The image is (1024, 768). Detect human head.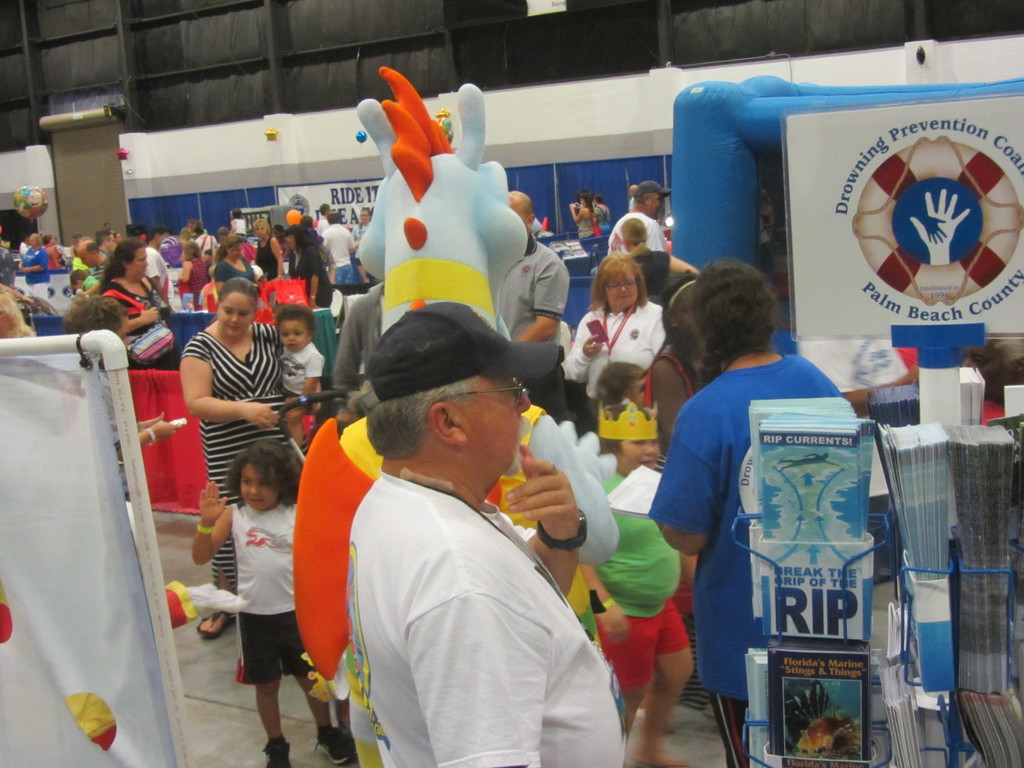
Detection: detection(595, 359, 652, 403).
